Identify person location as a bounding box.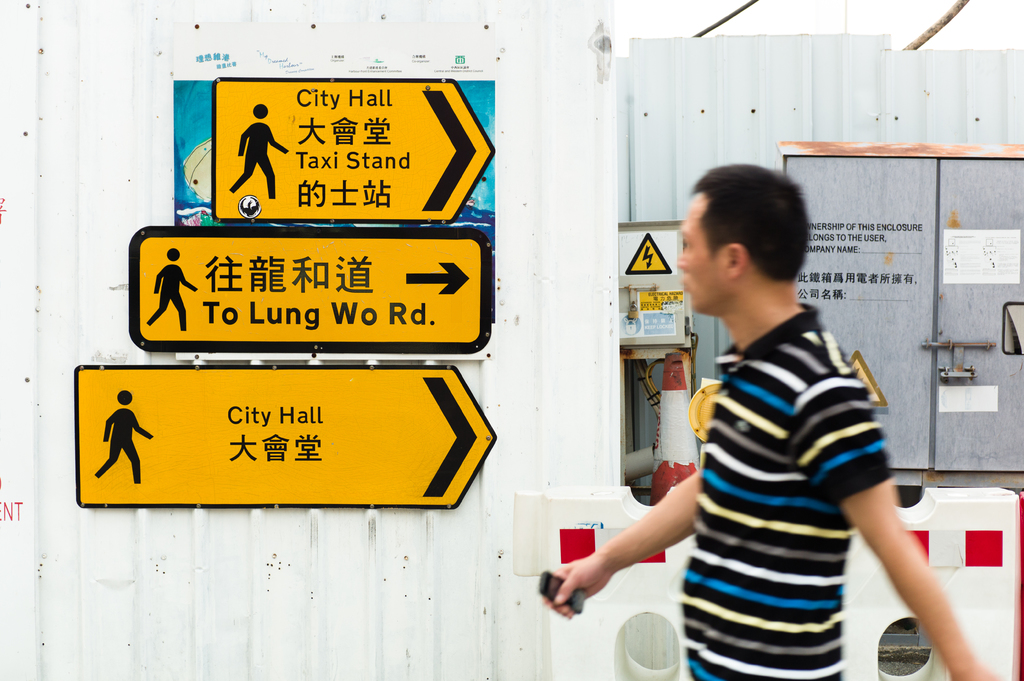
(x1=218, y1=99, x2=291, y2=214).
